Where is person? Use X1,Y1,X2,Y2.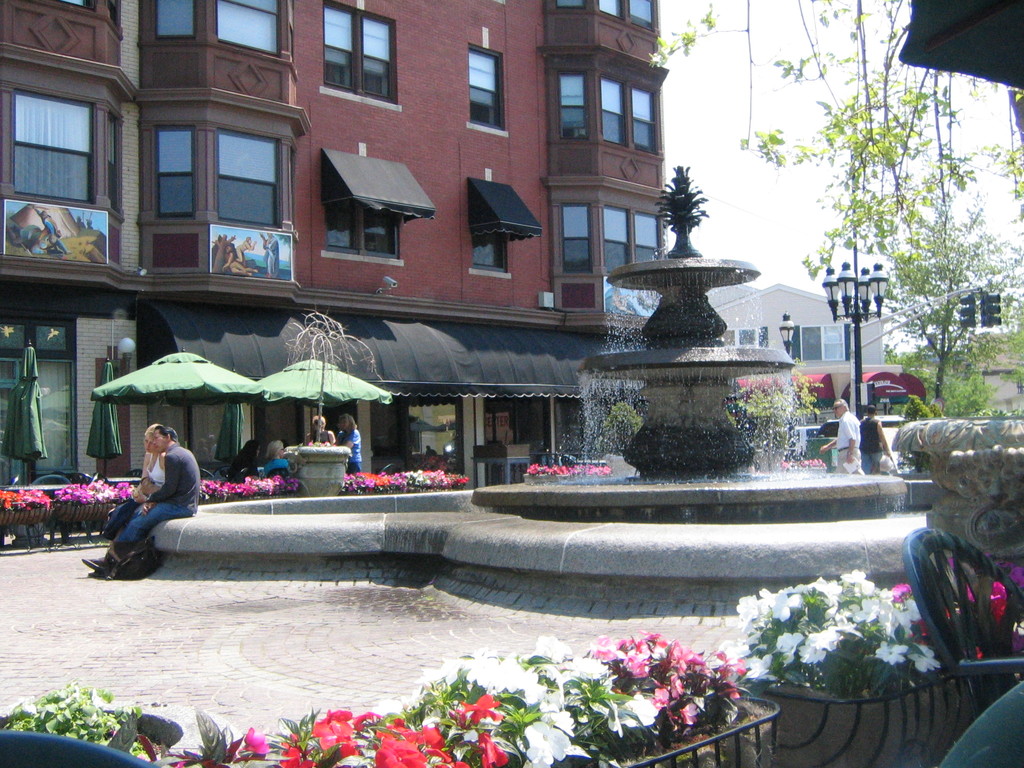
821,400,862,474.
